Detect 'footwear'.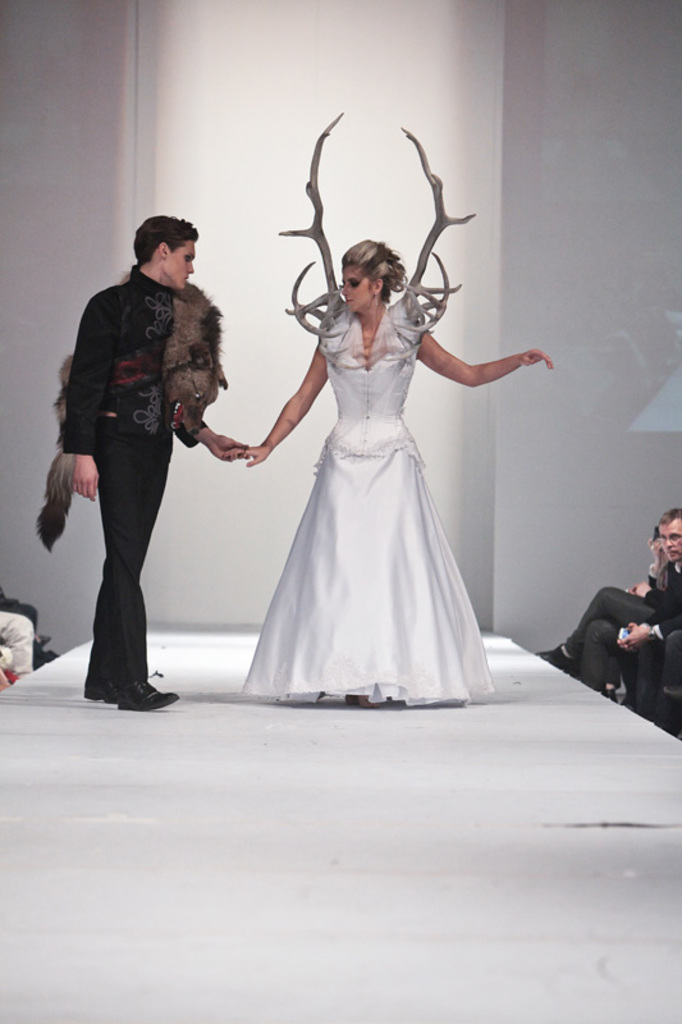
Detected at region(83, 684, 116, 708).
